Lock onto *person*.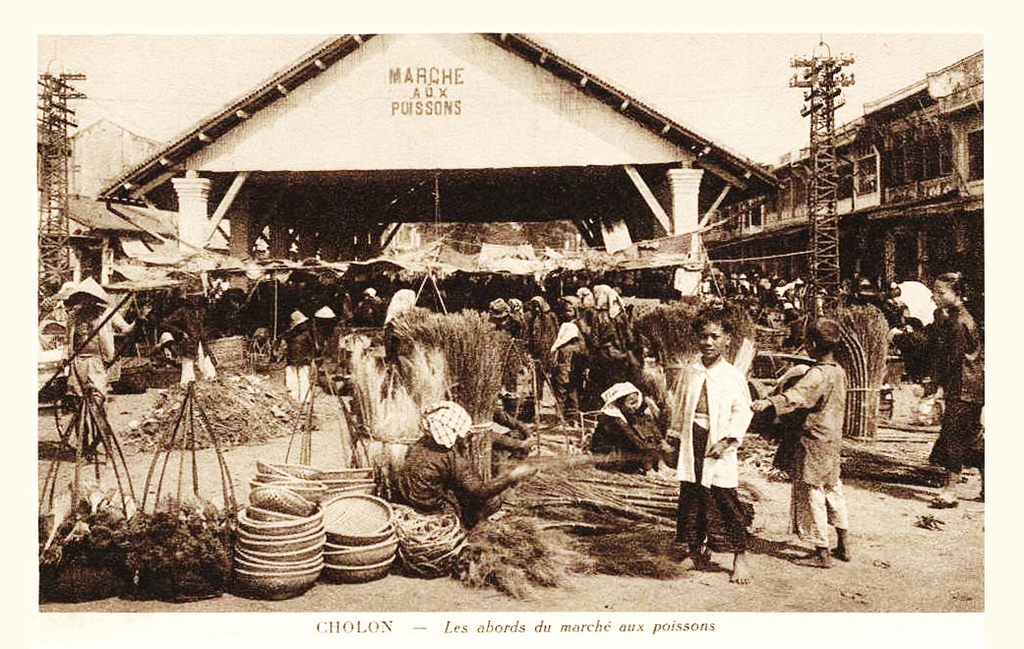
Locked: BBox(60, 274, 153, 459).
